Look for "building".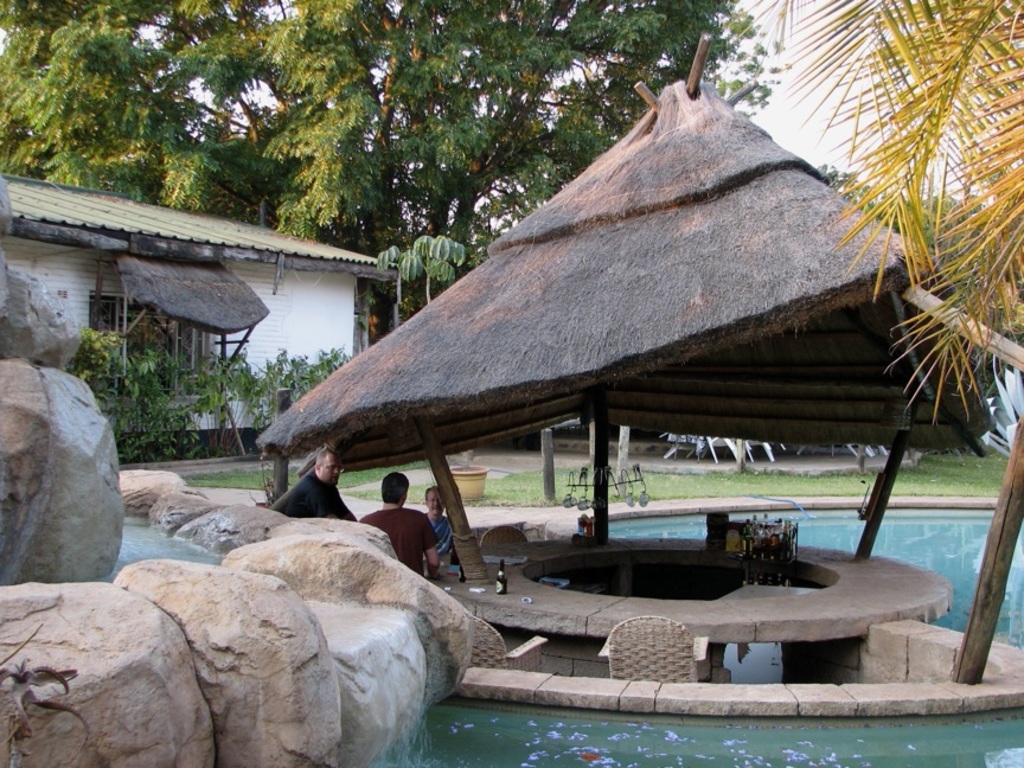
Found: <region>0, 173, 399, 461</region>.
